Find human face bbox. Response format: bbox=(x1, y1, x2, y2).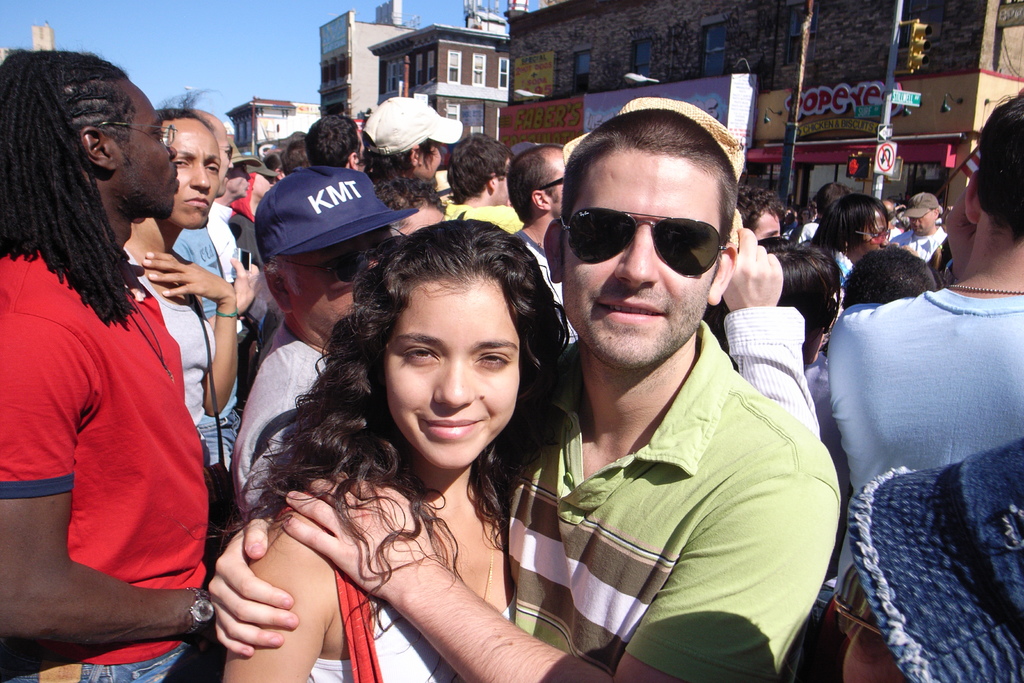
bbox=(159, 113, 223, 224).
